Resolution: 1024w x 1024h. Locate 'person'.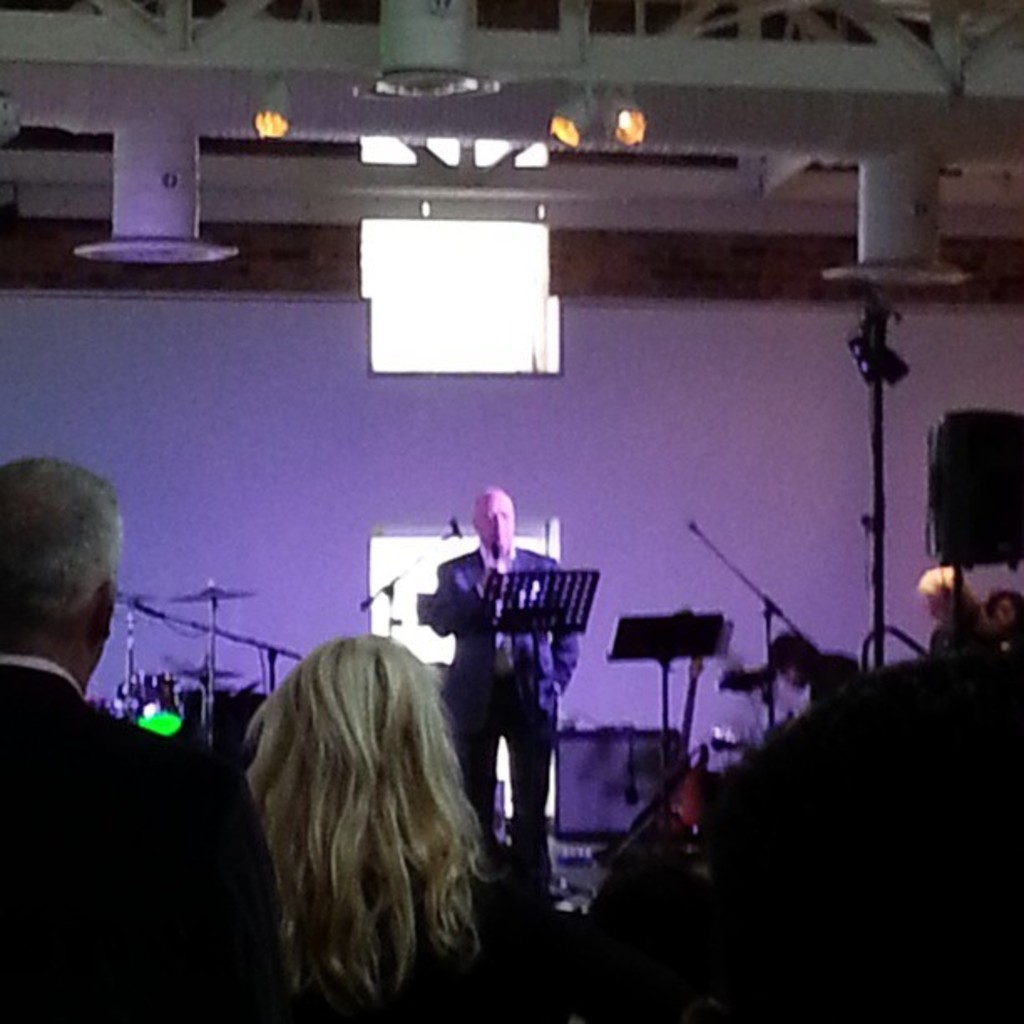
detection(766, 626, 858, 699).
